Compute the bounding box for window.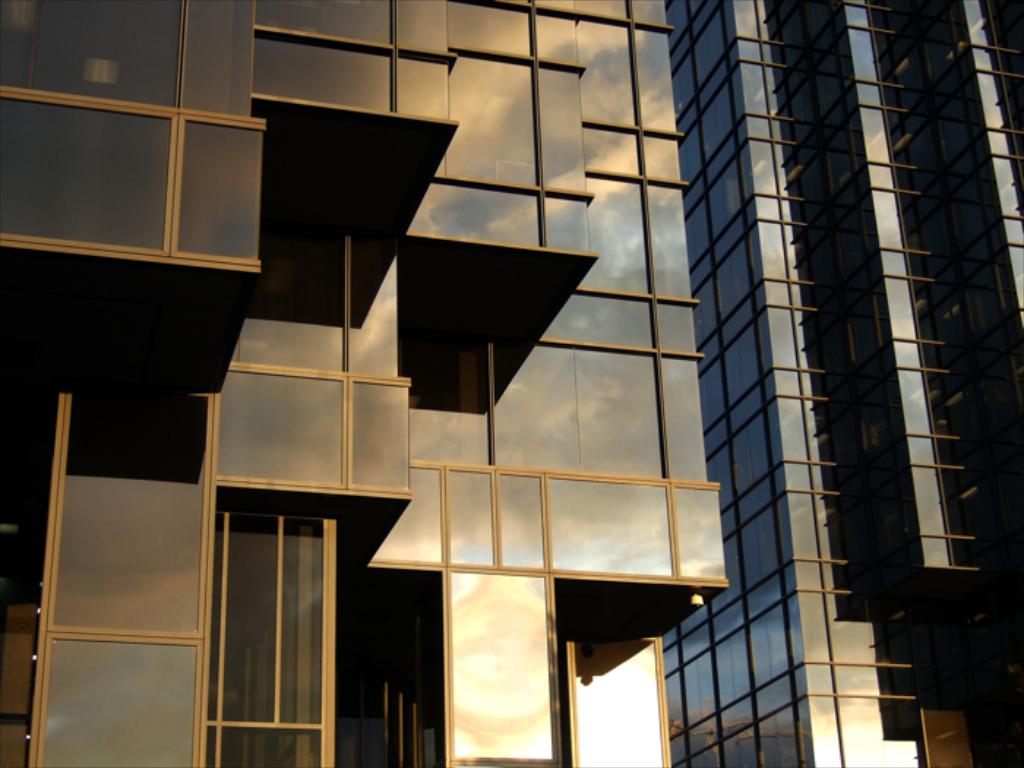
pyautogui.locateOnScreen(1, 80, 255, 274).
